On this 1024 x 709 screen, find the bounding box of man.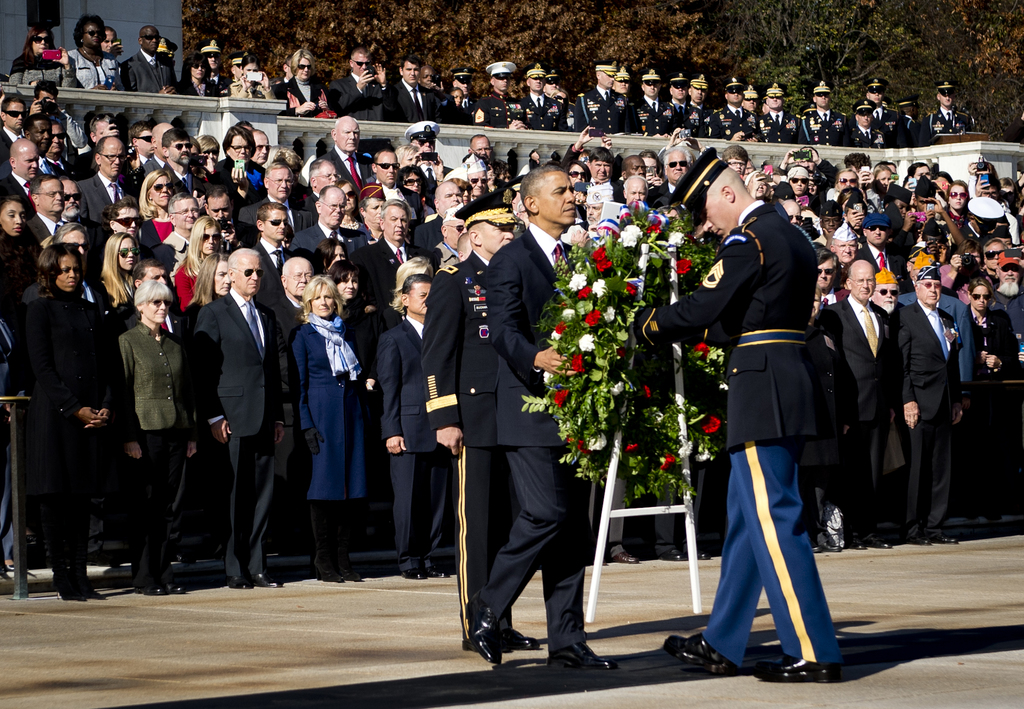
Bounding box: l=157, t=193, r=203, b=291.
